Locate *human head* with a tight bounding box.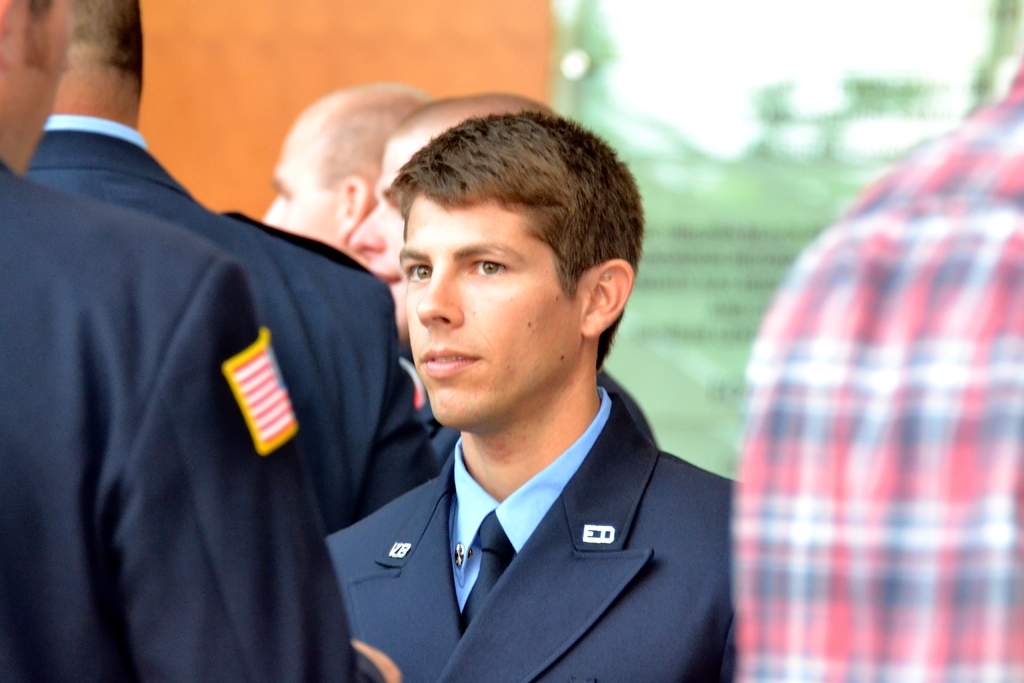
region(0, 0, 65, 180).
